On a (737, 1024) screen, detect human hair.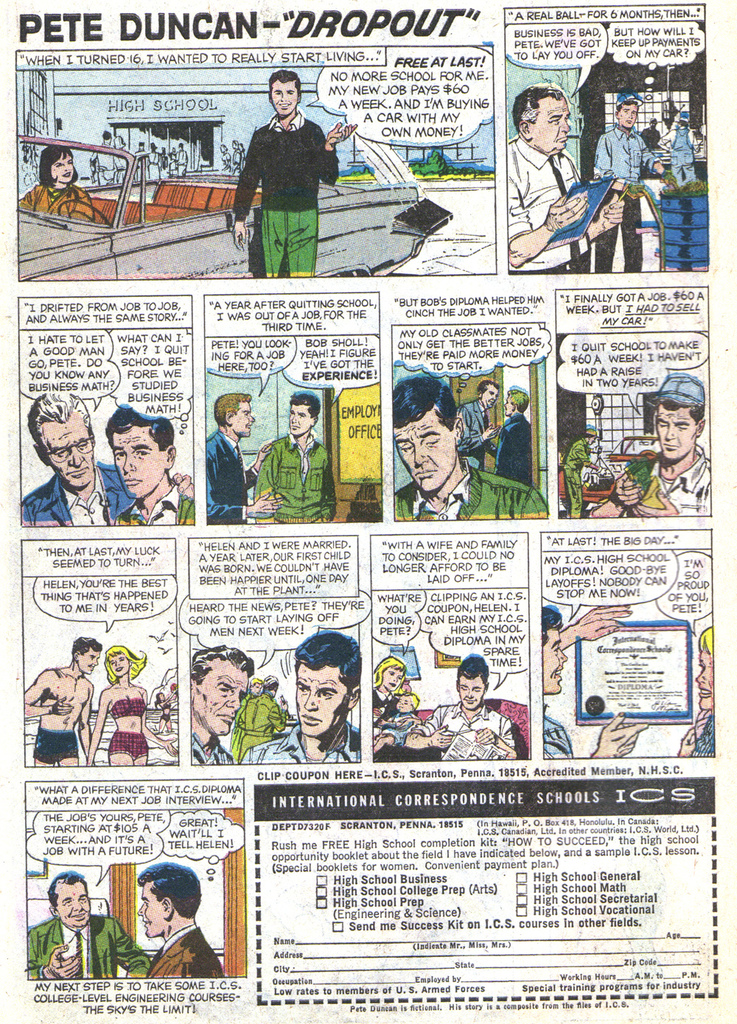
{"x1": 293, "y1": 630, "x2": 361, "y2": 696}.
